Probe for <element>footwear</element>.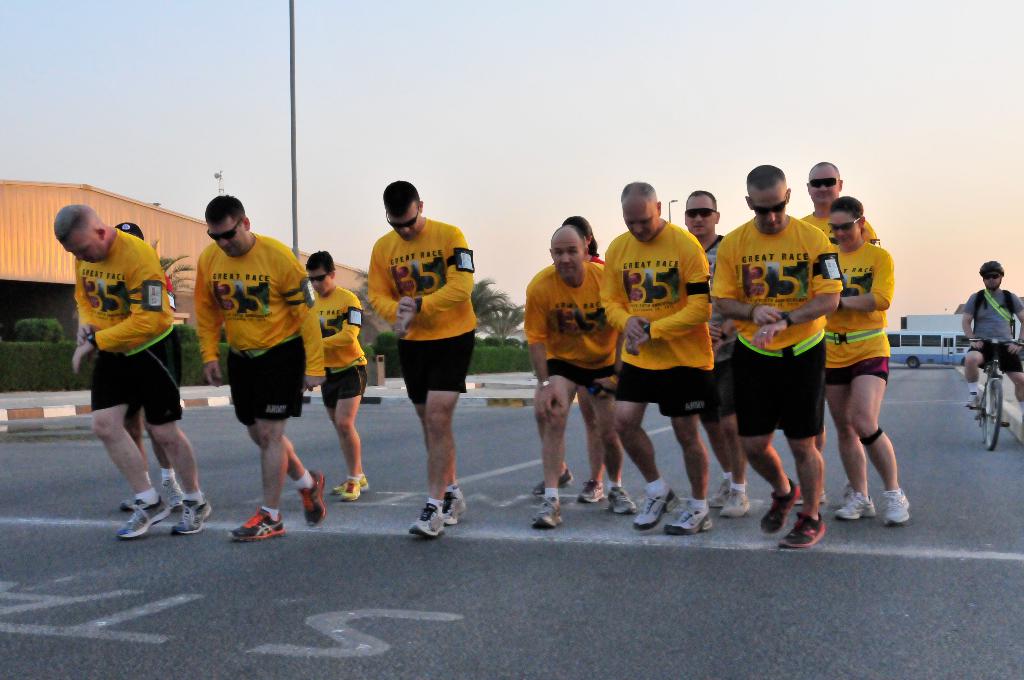
Probe result: 444,491,465,524.
